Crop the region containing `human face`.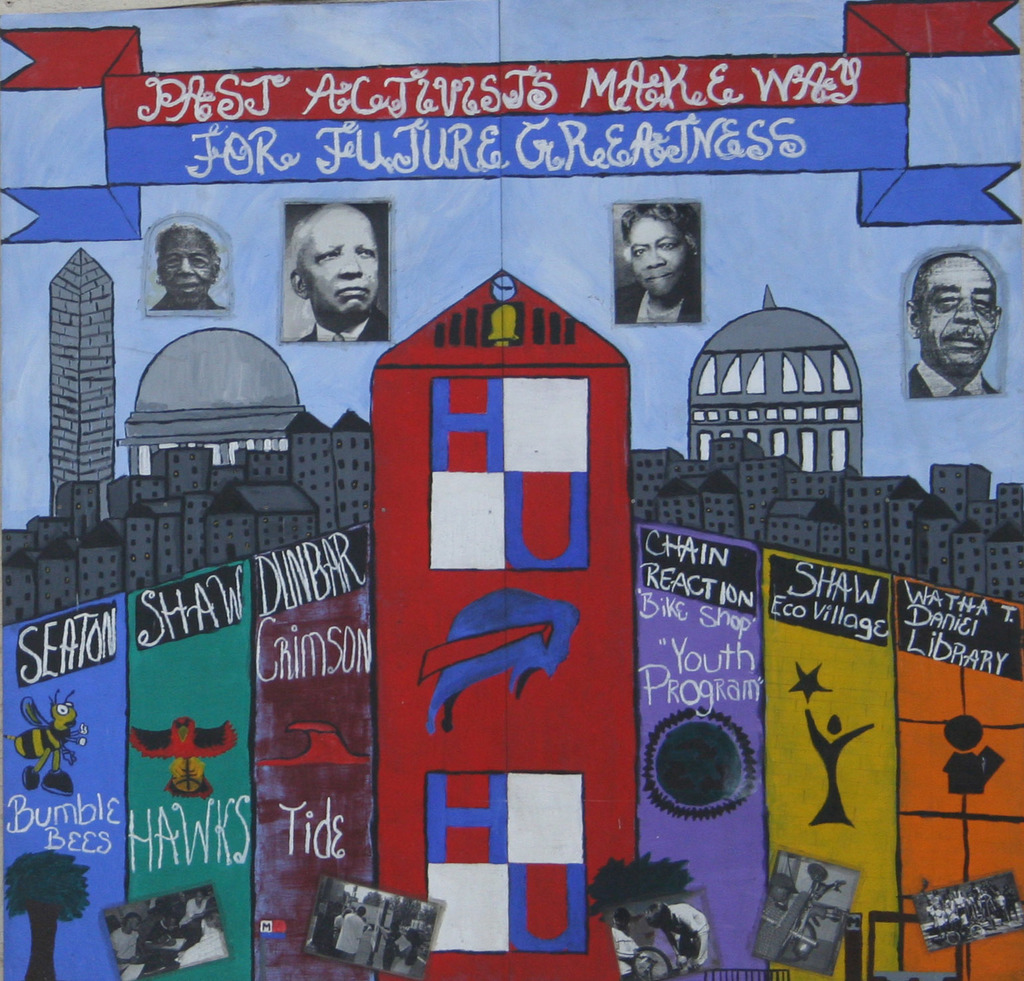
Crop region: bbox=[900, 251, 996, 356].
